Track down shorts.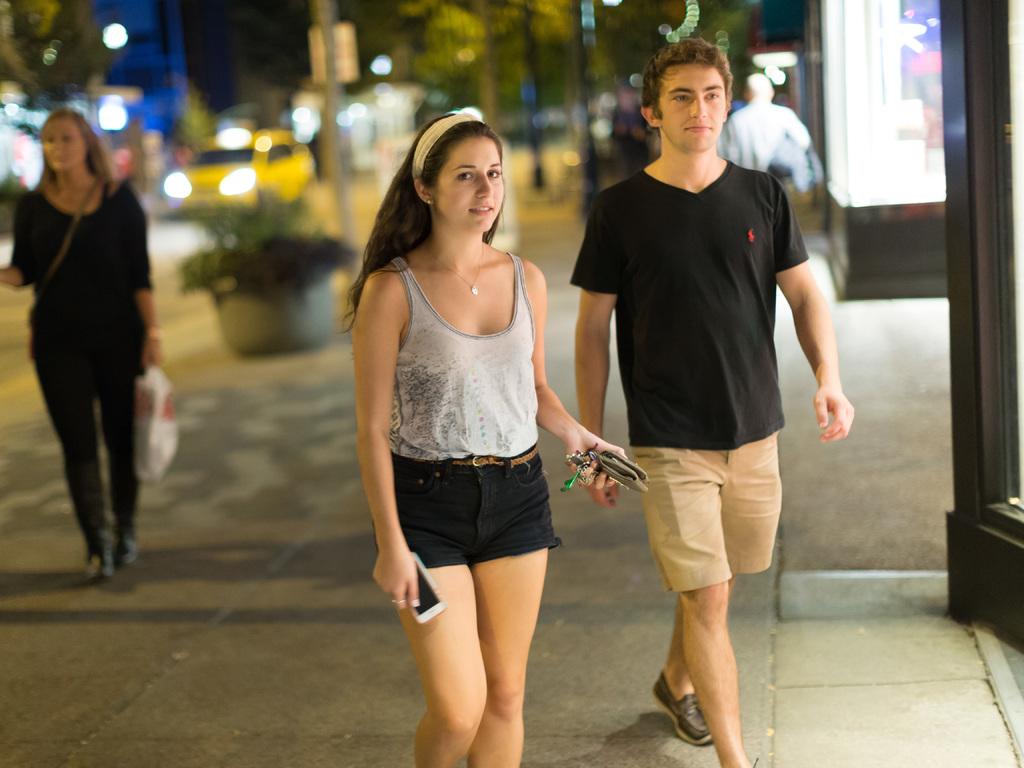
Tracked to (388,449,564,566).
